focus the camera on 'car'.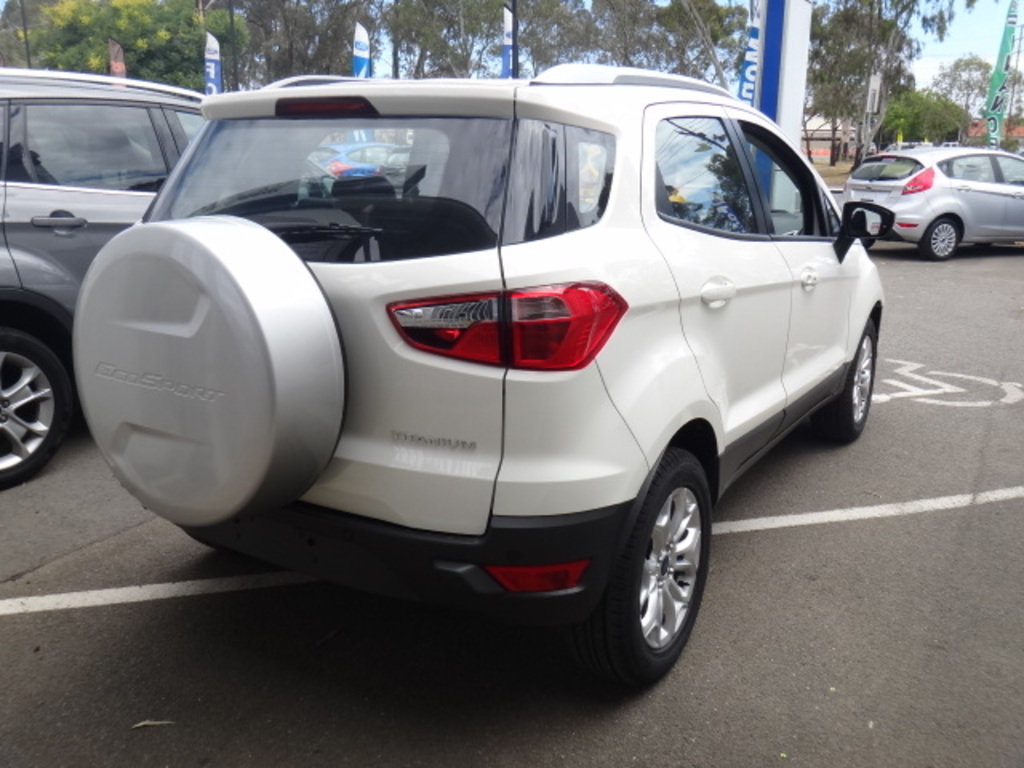
Focus region: x1=90, y1=72, x2=858, y2=701.
